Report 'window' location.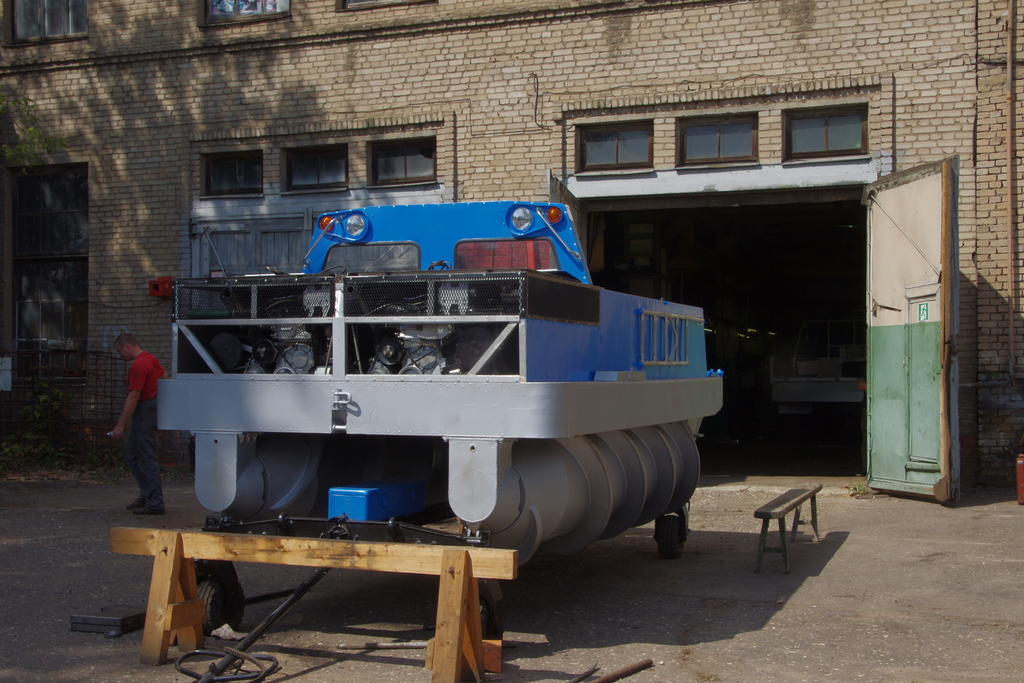
Report: select_region(572, 127, 656, 173).
